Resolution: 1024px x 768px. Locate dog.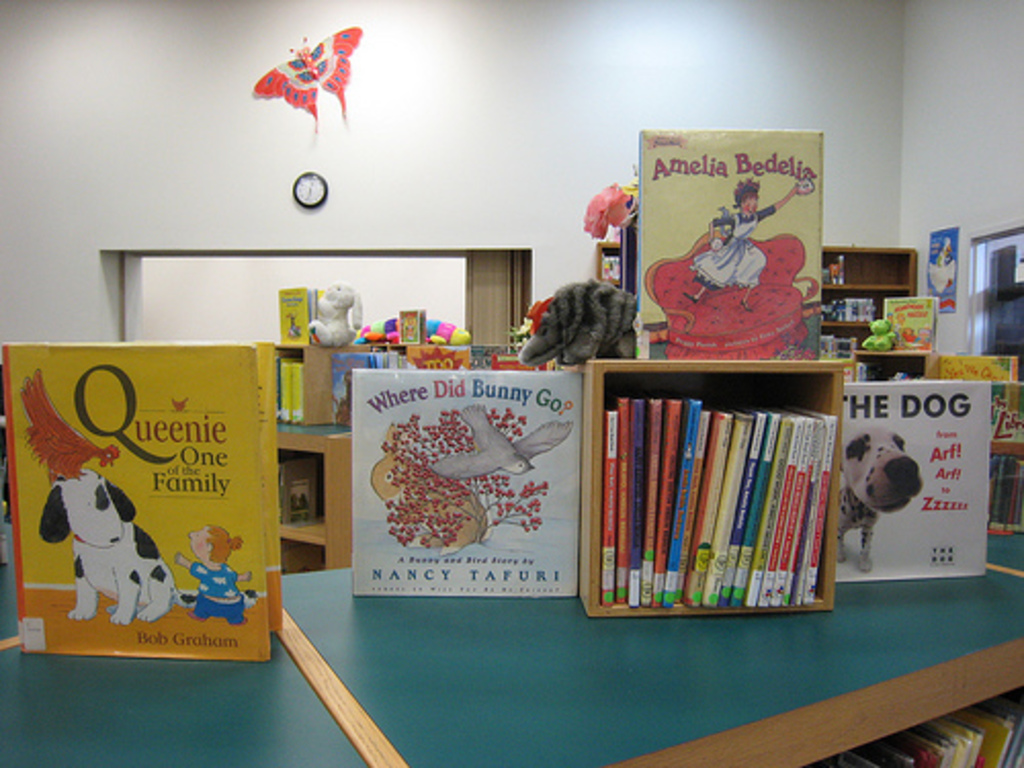
(left=39, top=467, right=268, bottom=625).
